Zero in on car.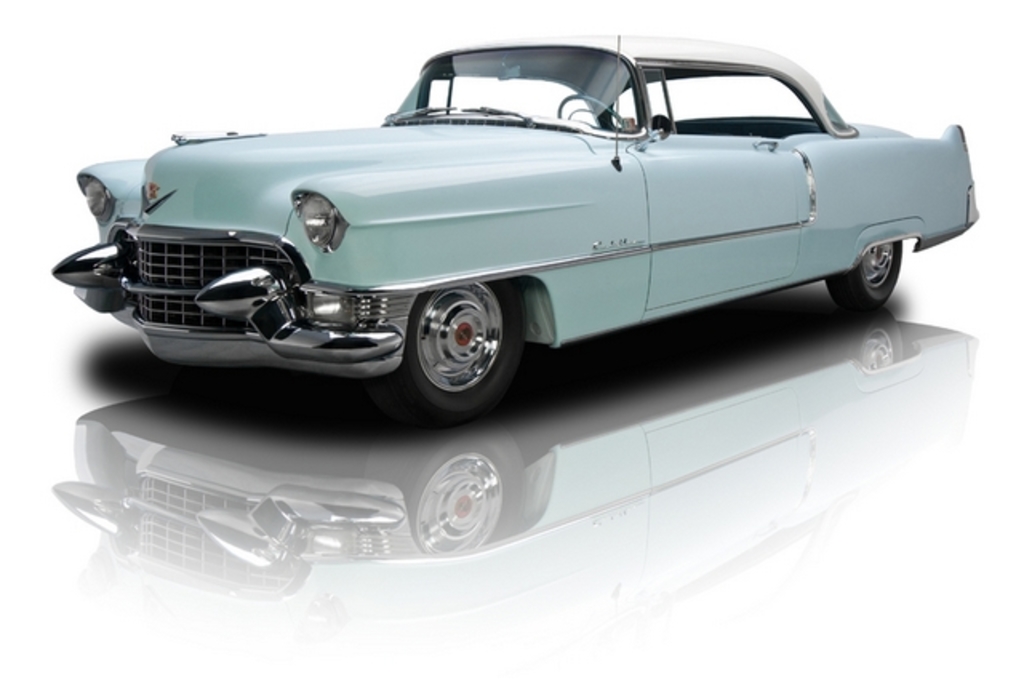
Zeroed in: (50,30,979,425).
